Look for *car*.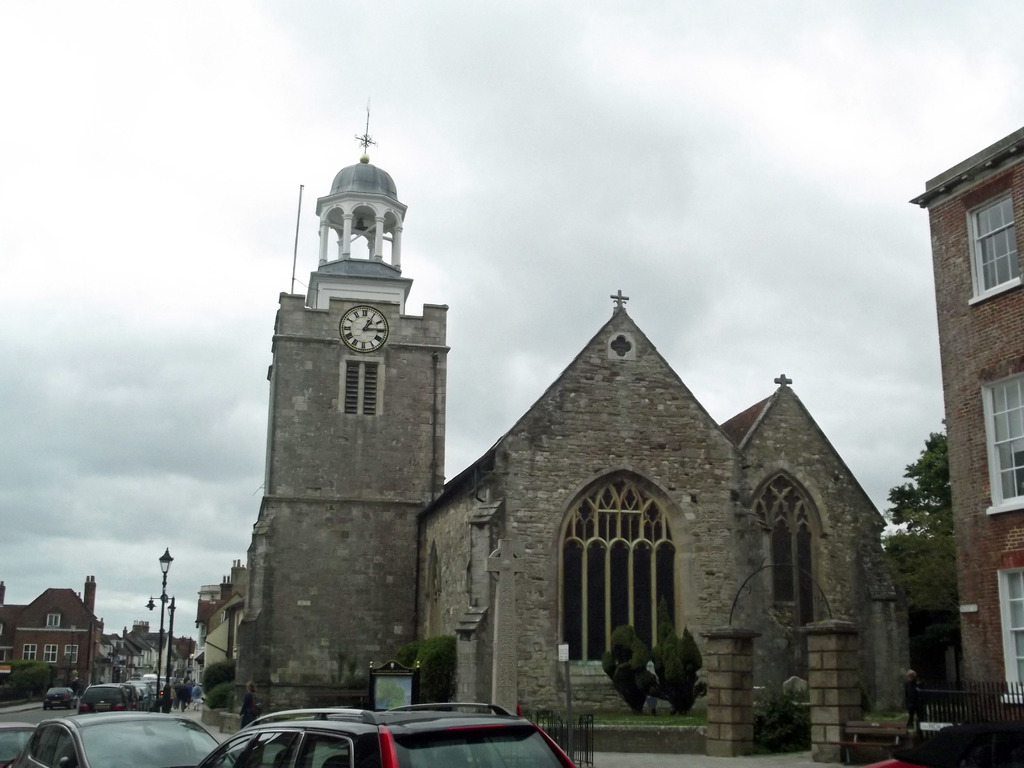
Found: bbox=(196, 710, 577, 767).
